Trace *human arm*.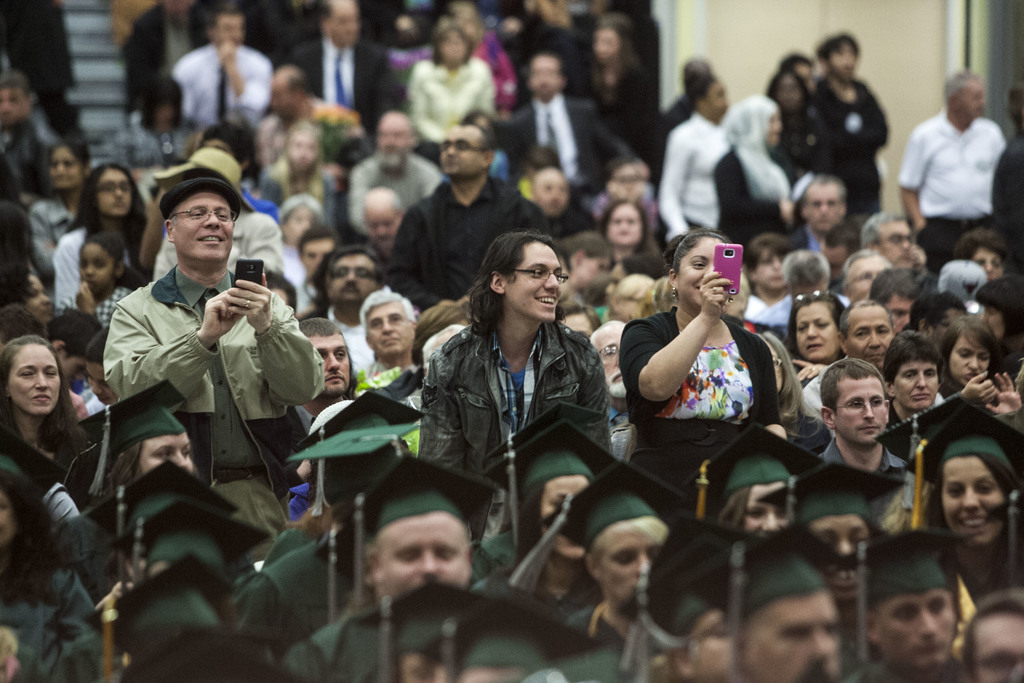
Traced to 582, 99, 632, 162.
